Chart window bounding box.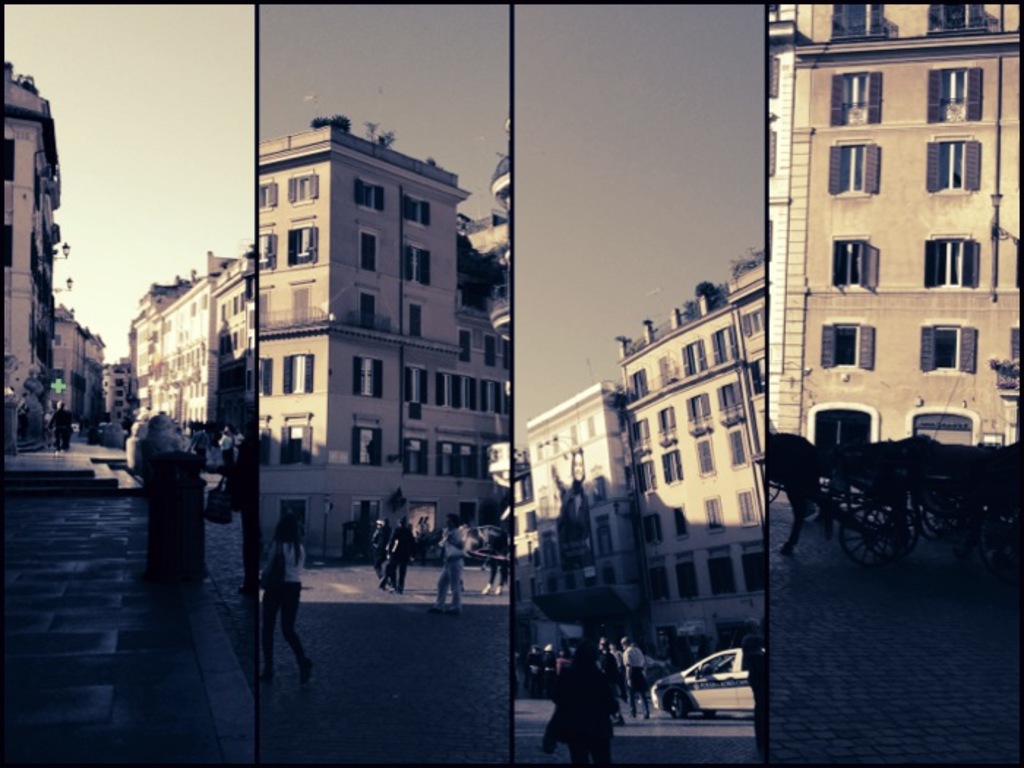
Charted: rect(920, 4, 983, 31).
